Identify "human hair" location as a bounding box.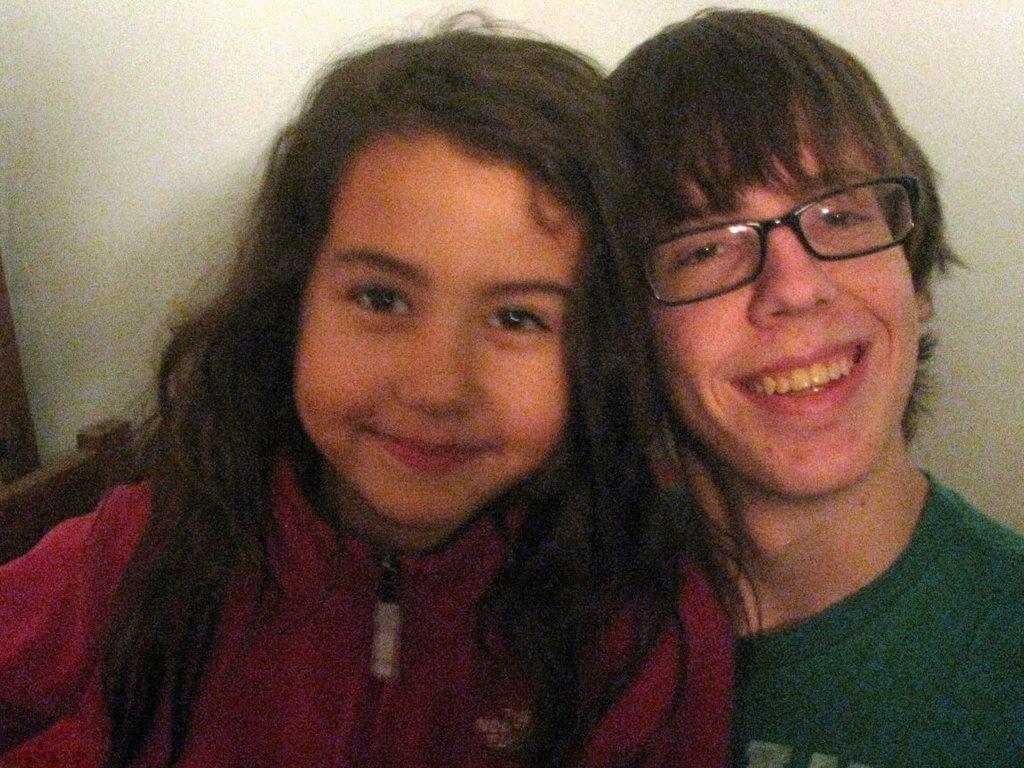
box=[94, 51, 674, 730].
